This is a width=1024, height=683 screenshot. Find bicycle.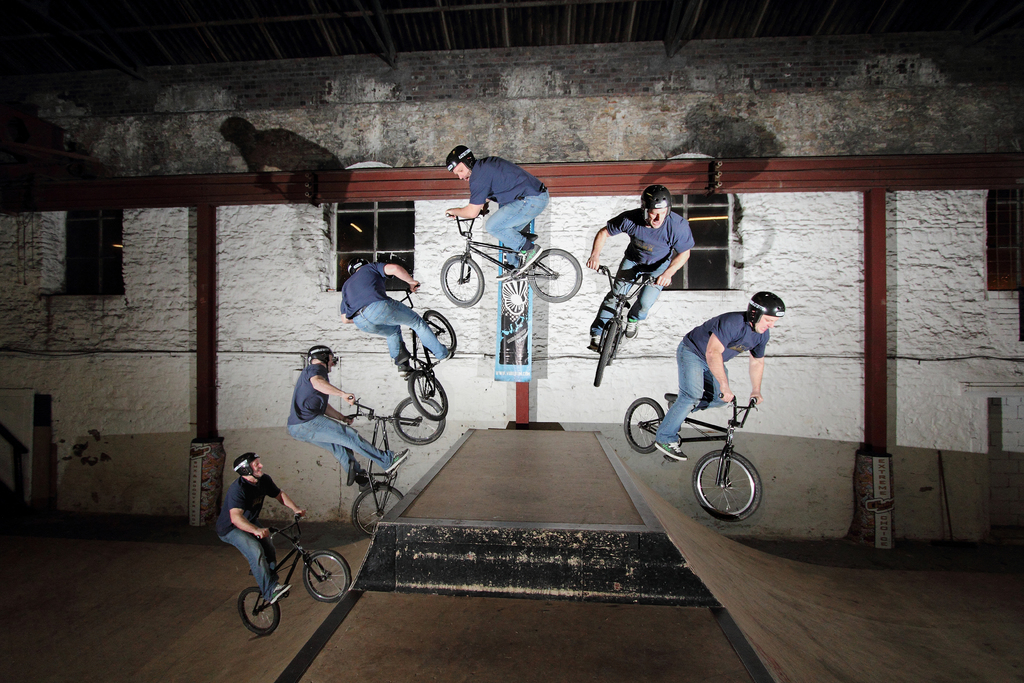
Bounding box: bbox=[353, 395, 443, 544].
